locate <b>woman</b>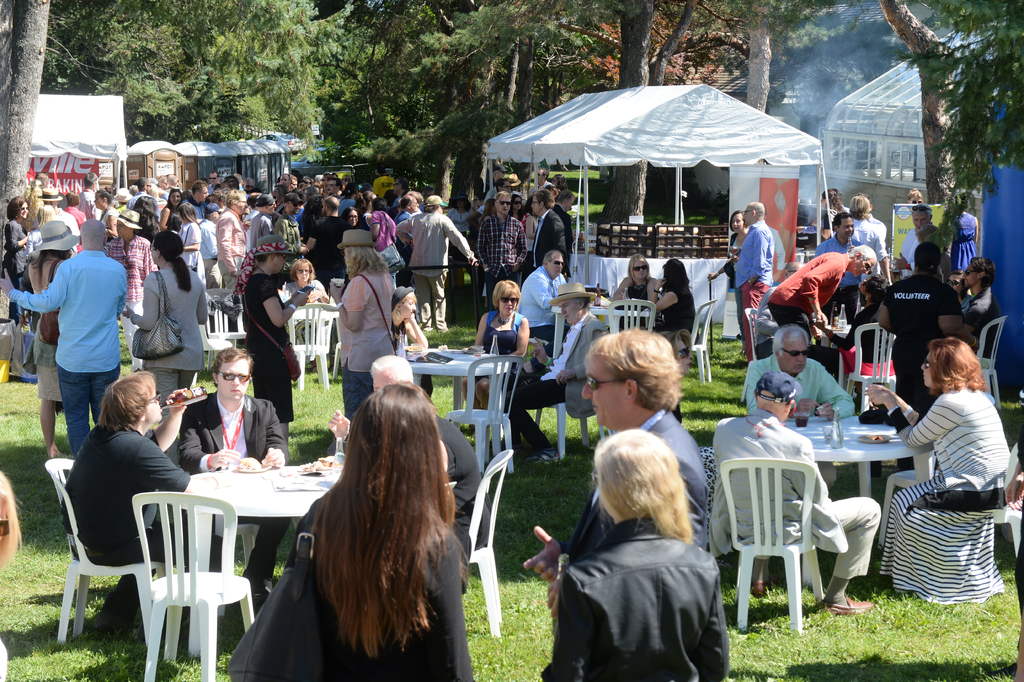
(355, 192, 378, 232)
